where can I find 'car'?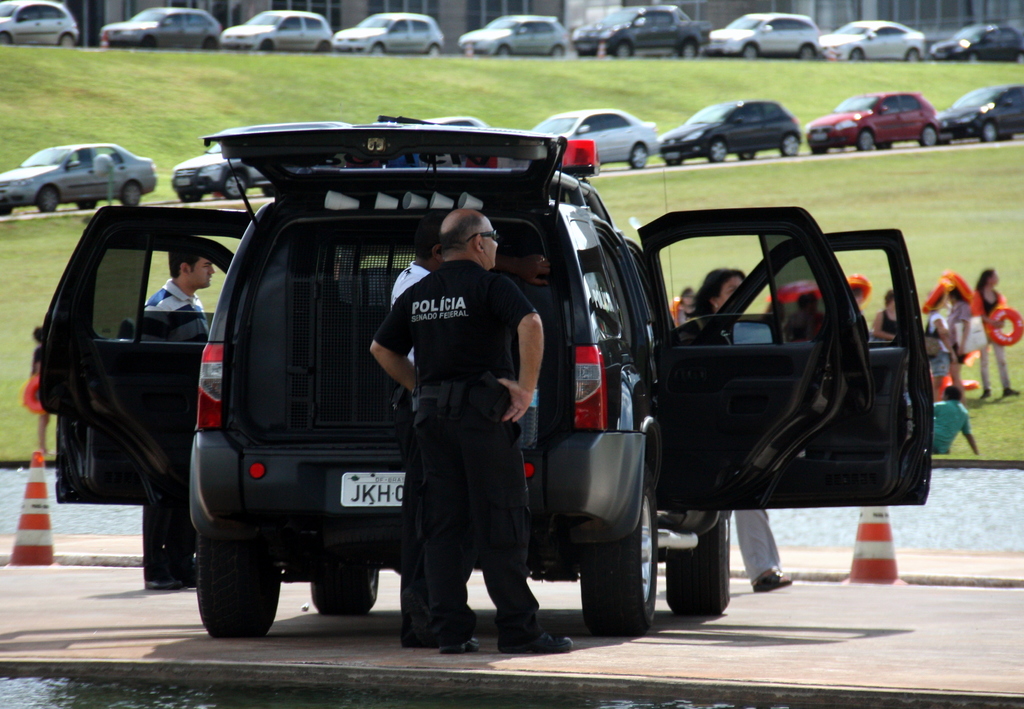
You can find it at 0 0 83 46.
